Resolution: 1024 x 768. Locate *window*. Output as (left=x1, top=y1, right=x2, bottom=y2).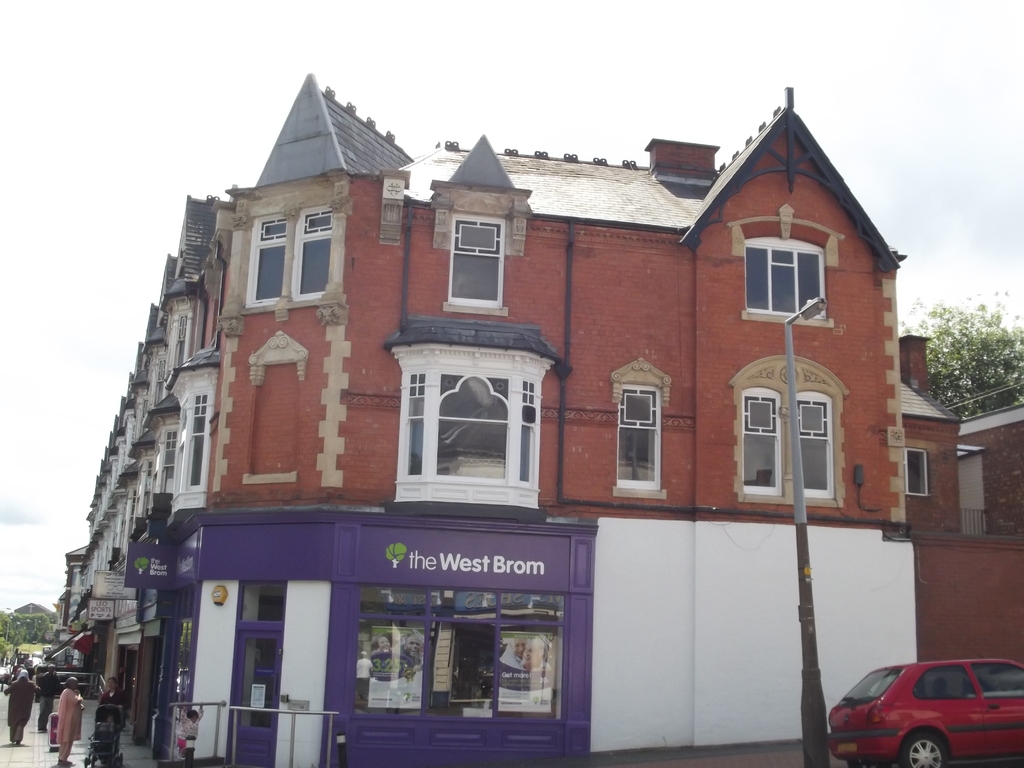
(left=402, top=369, right=540, bottom=482).
